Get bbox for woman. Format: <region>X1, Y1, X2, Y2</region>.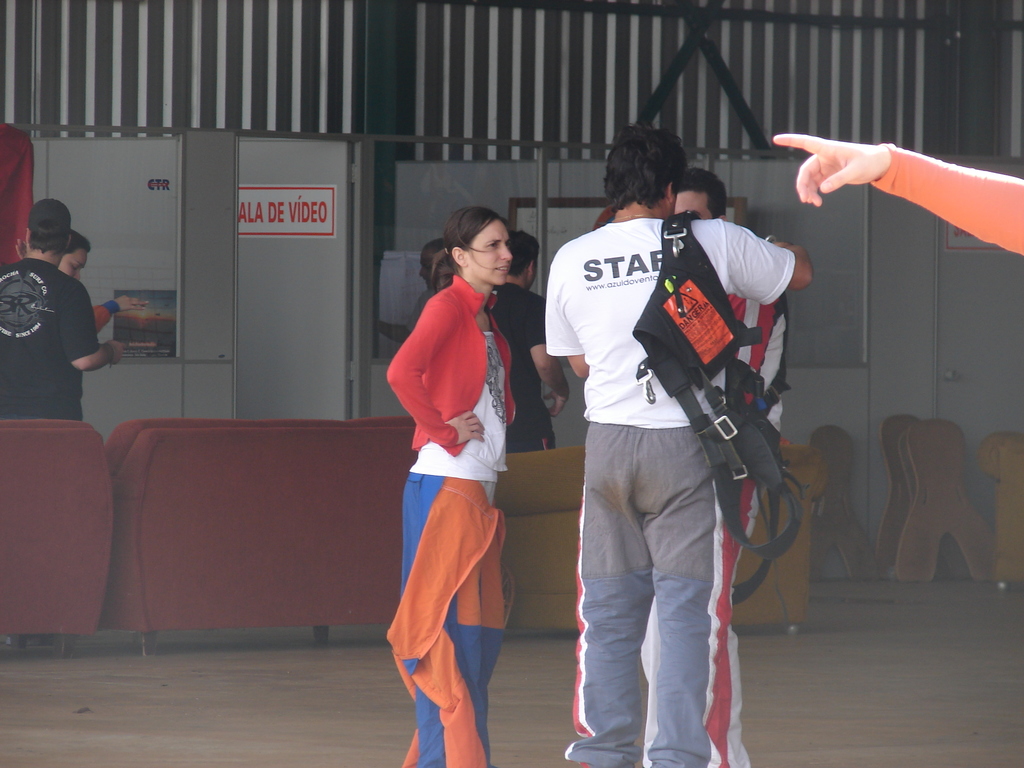
<region>394, 186, 544, 702</region>.
